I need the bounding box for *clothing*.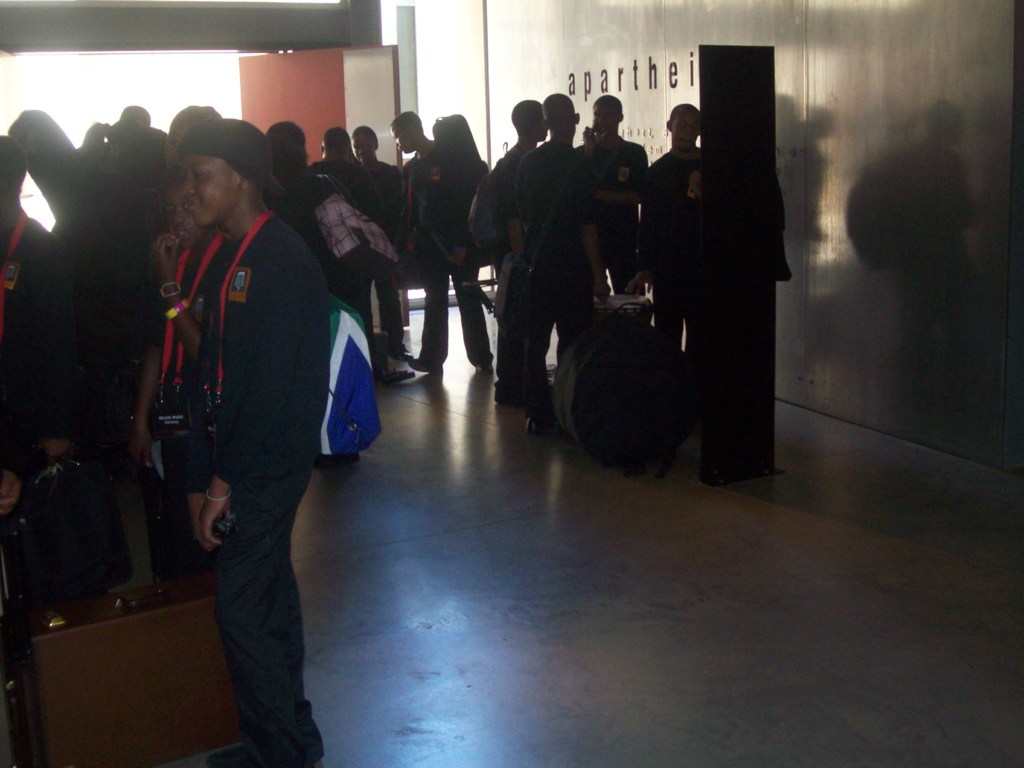
Here it is: rect(364, 155, 413, 307).
